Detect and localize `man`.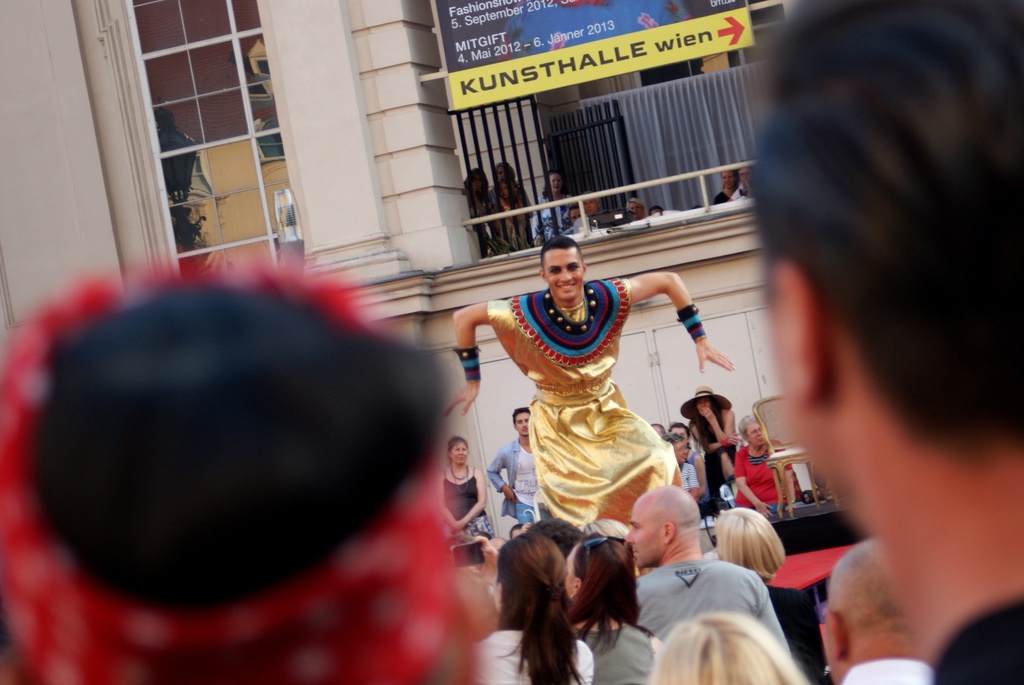
Localized at l=756, t=3, r=1023, b=684.
